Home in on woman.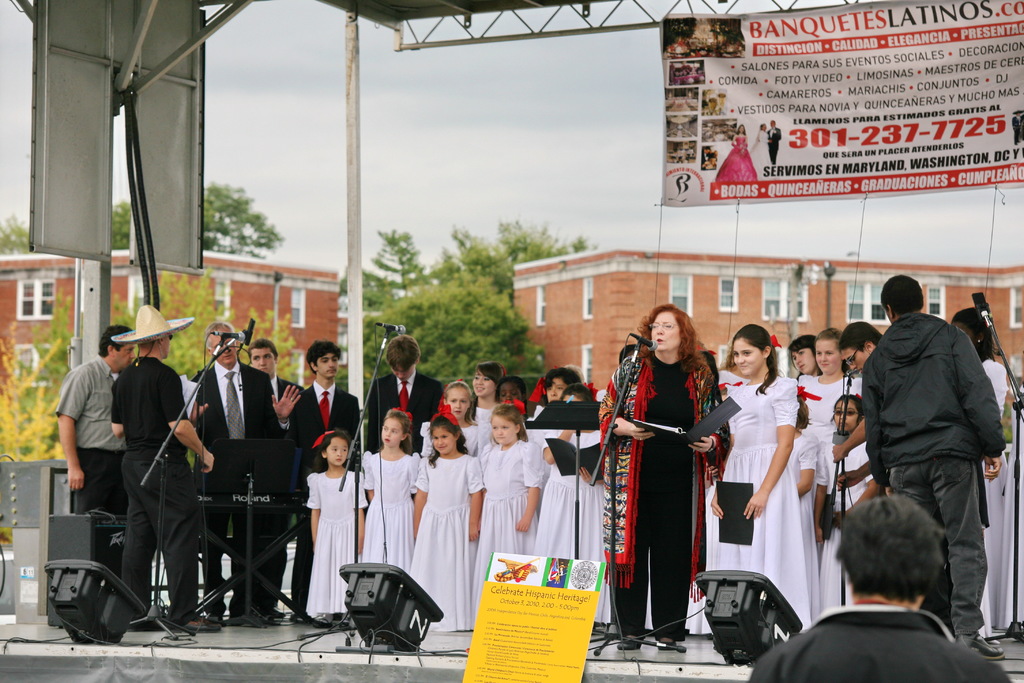
Homed in at box=[615, 309, 716, 646].
